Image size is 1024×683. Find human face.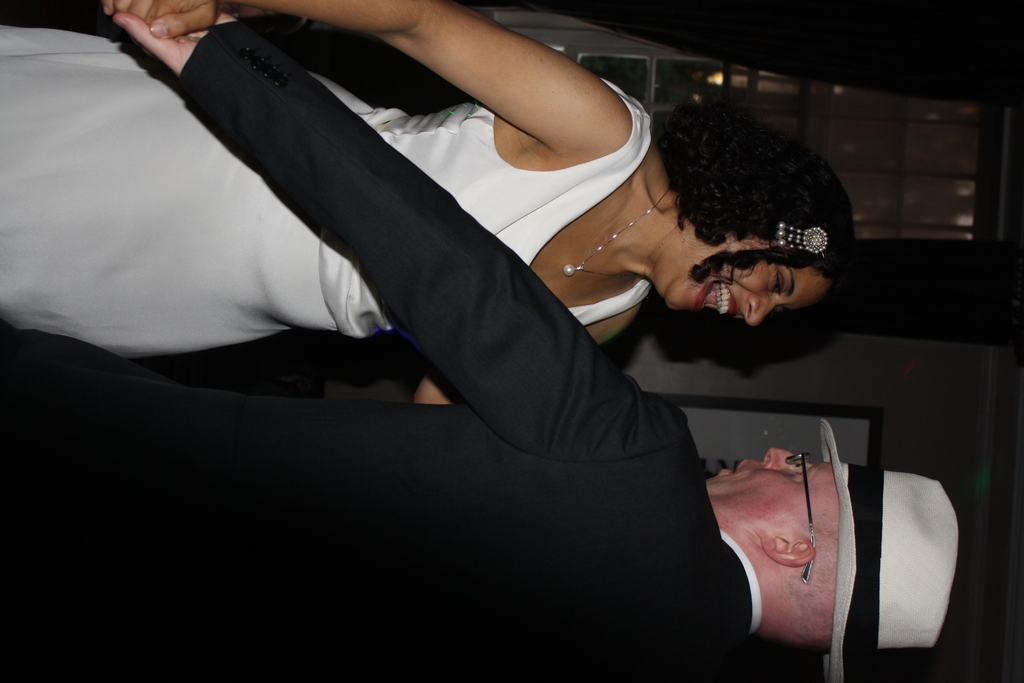
detection(703, 448, 838, 528).
